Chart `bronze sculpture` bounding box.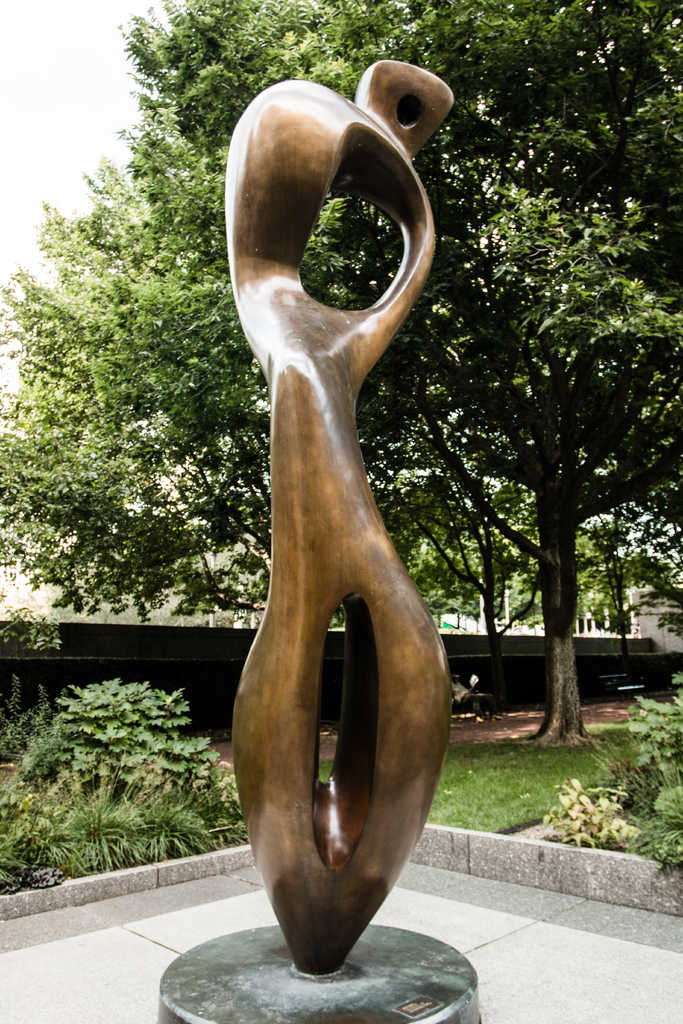
Charted: region(186, 23, 461, 918).
